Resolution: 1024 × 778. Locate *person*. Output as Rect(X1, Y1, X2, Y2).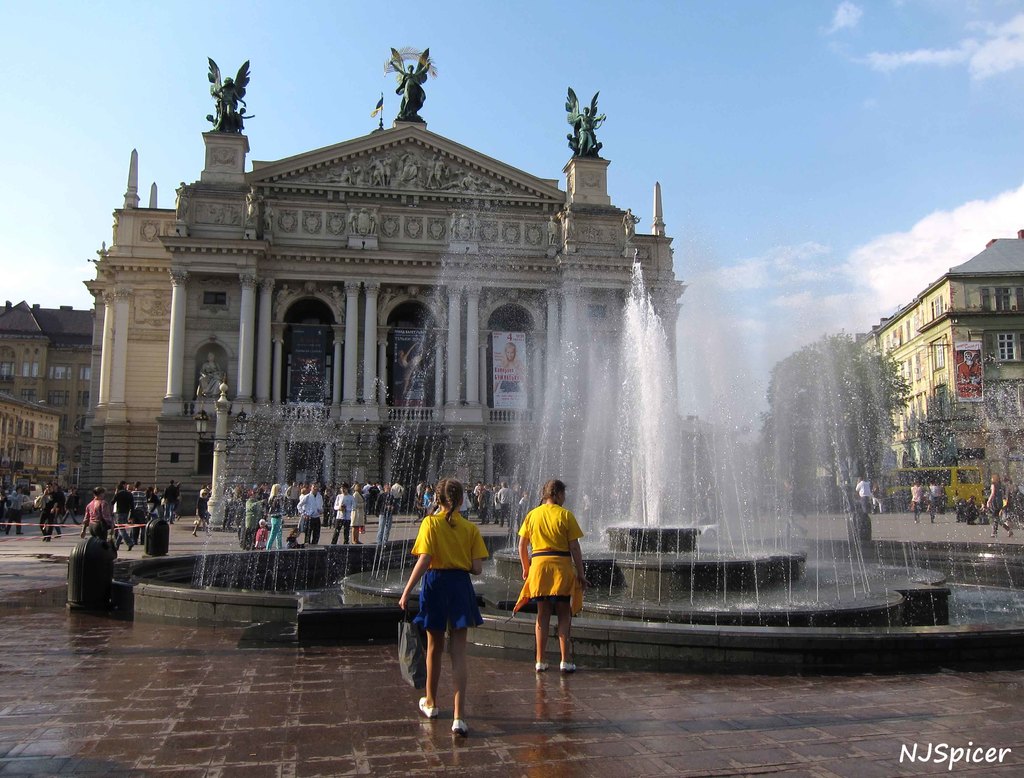
Rect(354, 486, 367, 541).
